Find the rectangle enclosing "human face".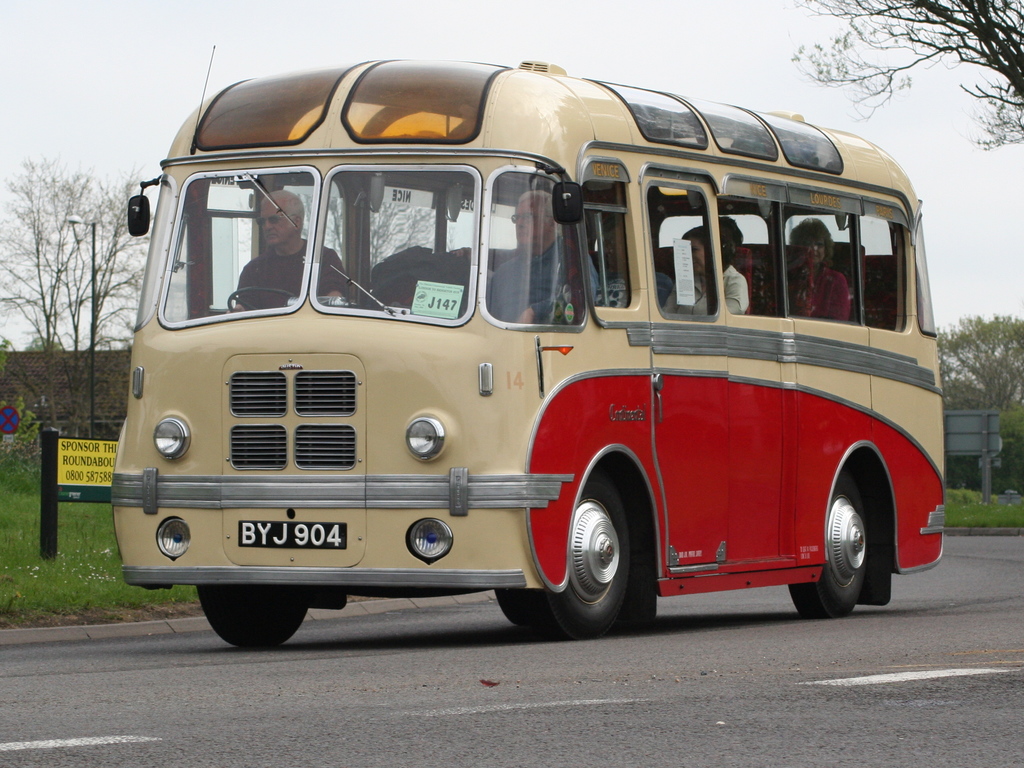
l=799, t=230, r=821, b=263.
